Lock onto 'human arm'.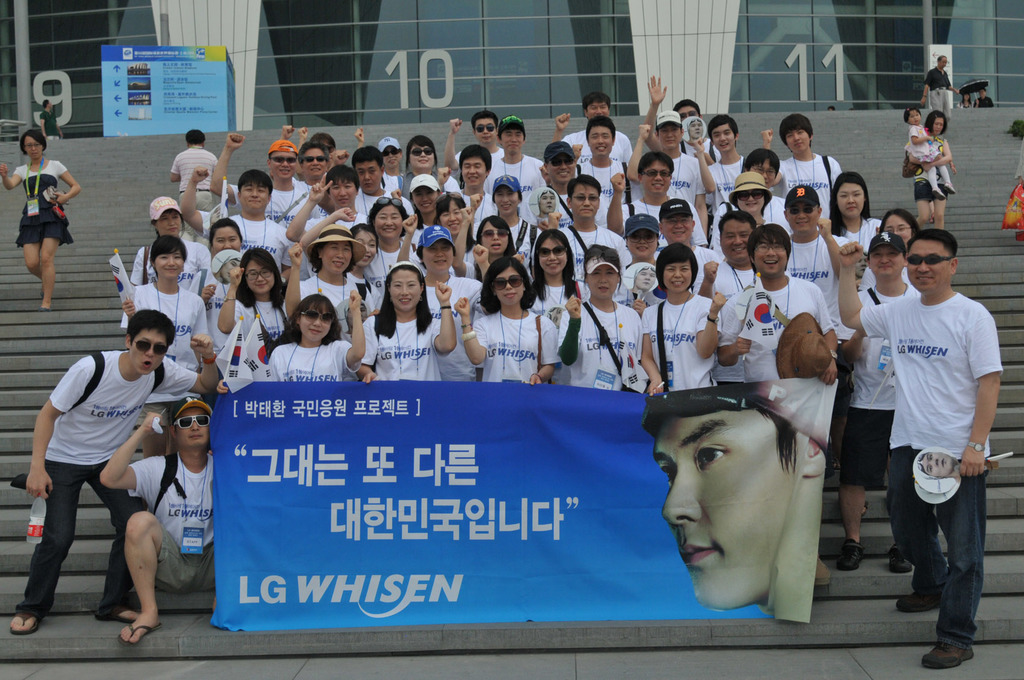
Locked: <bbox>639, 314, 664, 396</bbox>.
